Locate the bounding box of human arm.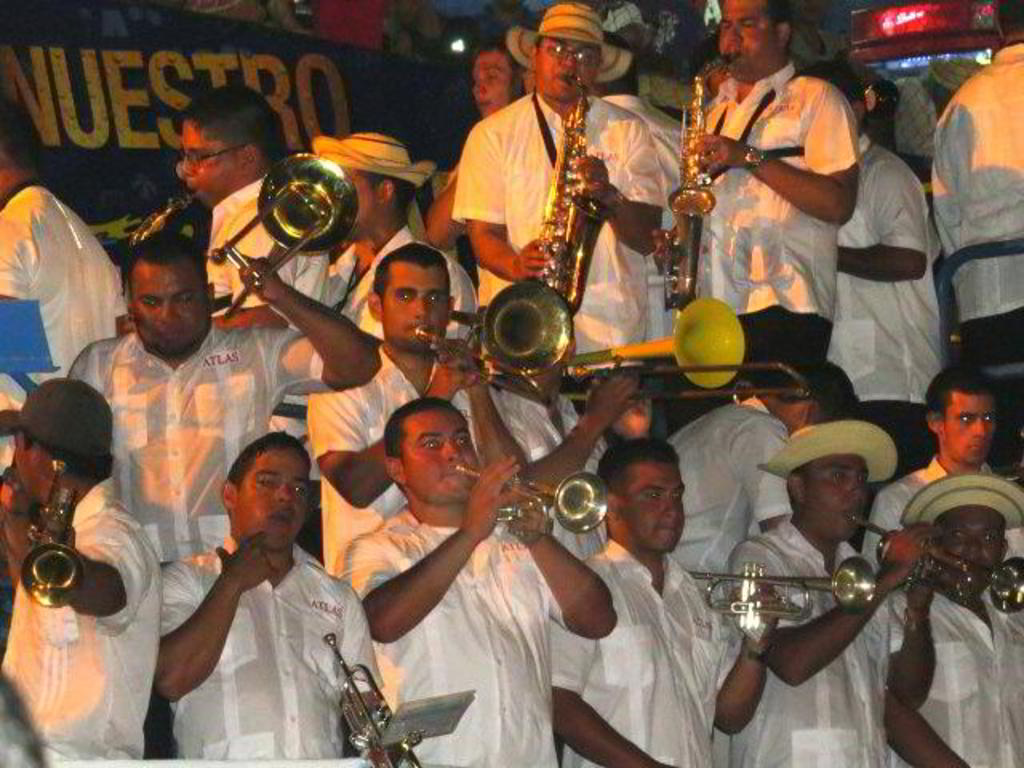
Bounding box: {"x1": 482, "y1": 360, "x2": 638, "y2": 488}.
